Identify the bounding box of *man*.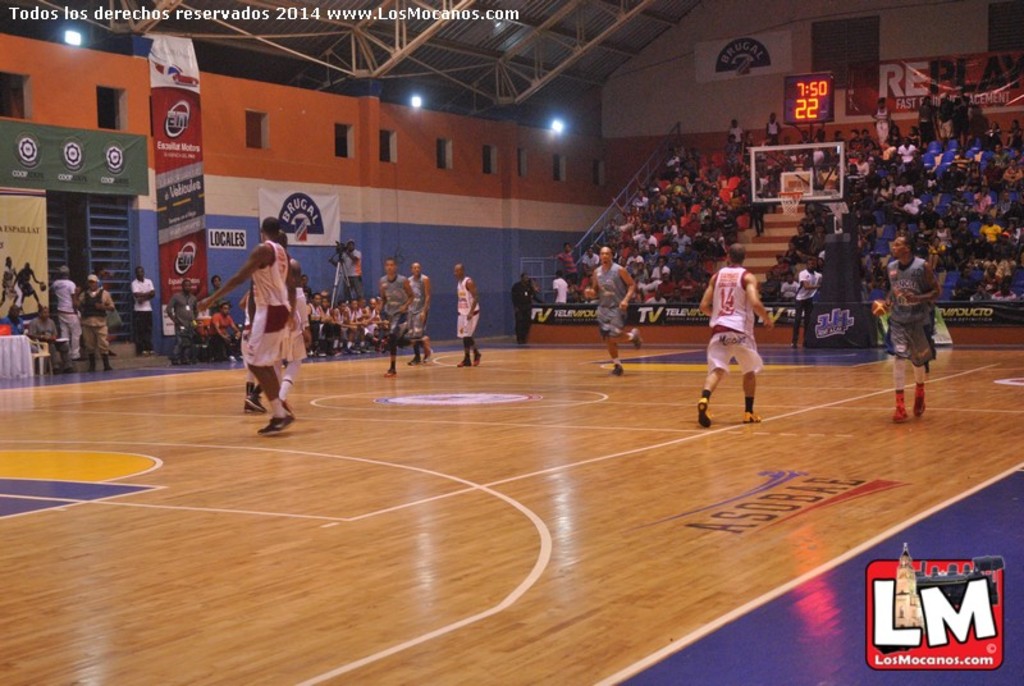
select_region(210, 299, 238, 363).
